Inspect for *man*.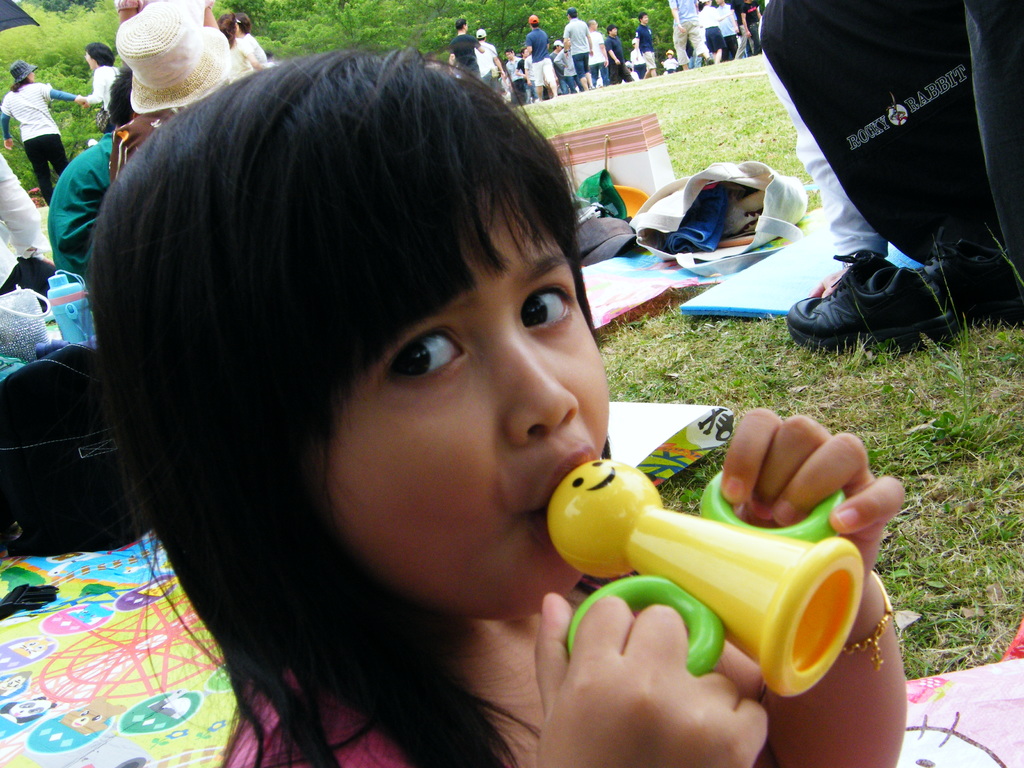
Inspection: [x1=605, y1=25, x2=634, y2=83].
